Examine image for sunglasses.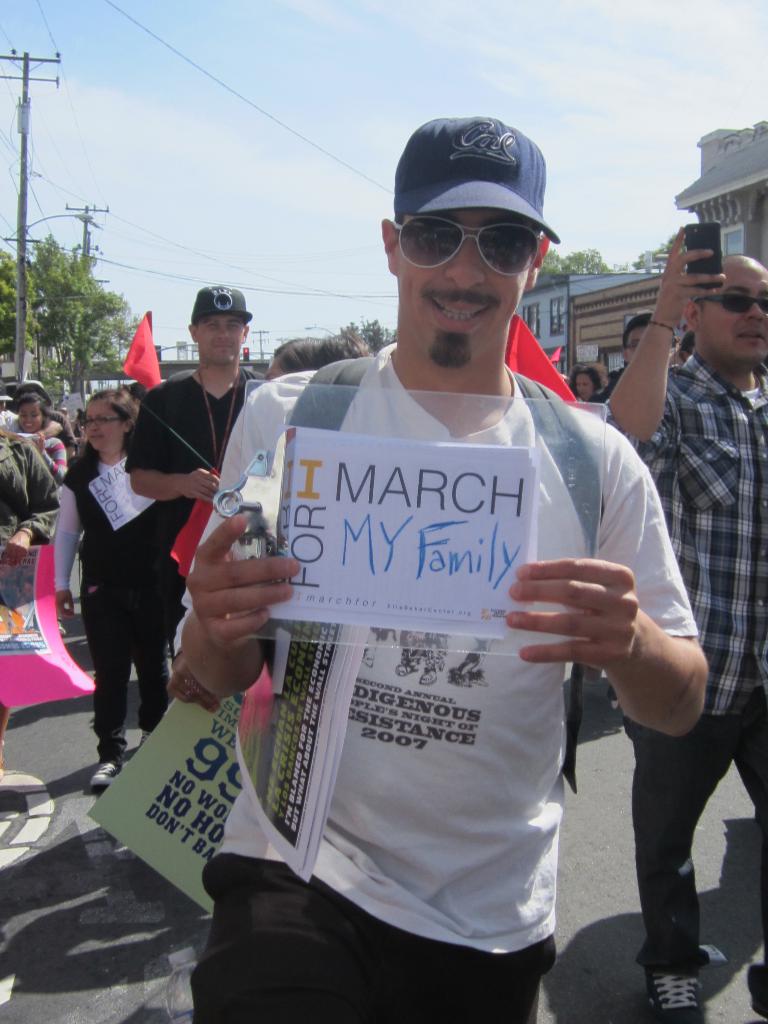
Examination result: bbox(394, 211, 541, 273).
